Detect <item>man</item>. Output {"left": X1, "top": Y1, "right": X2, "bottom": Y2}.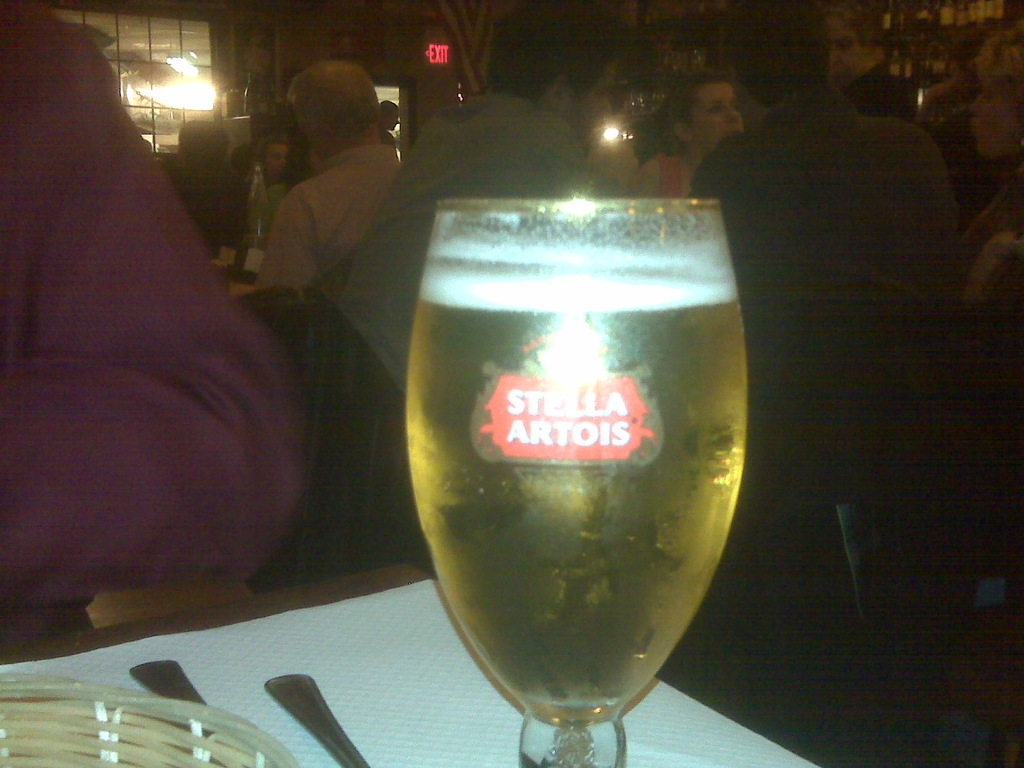
{"left": 351, "top": 0, "right": 625, "bottom": 398}.
